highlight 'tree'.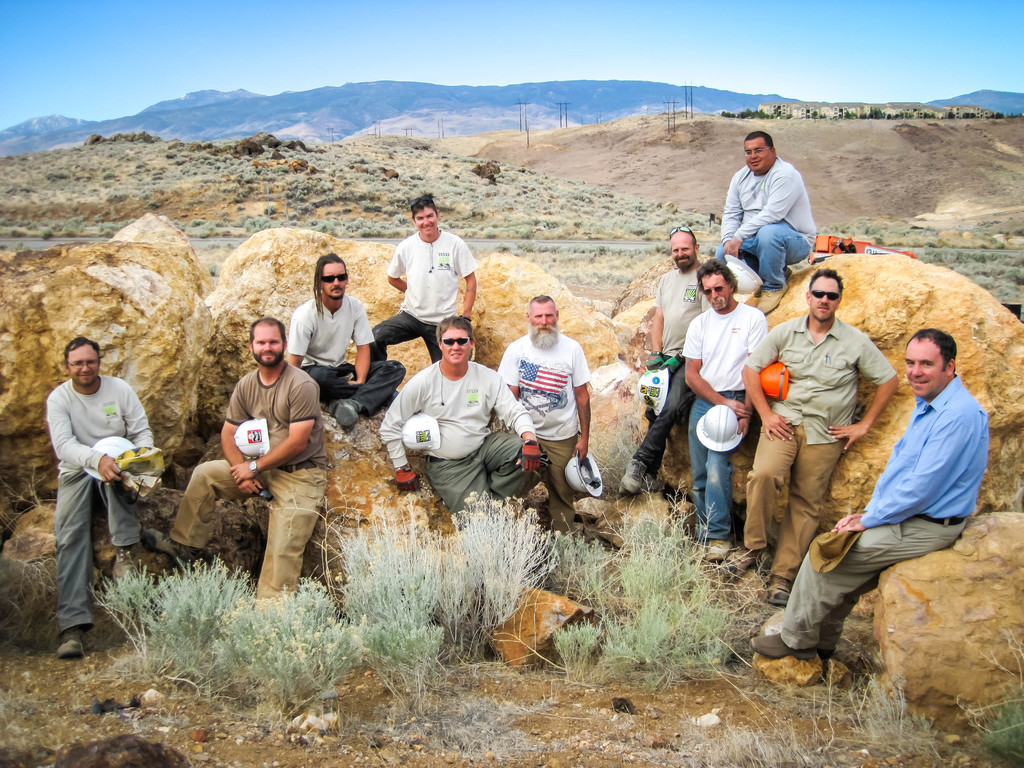
Highlighted region: region(993, 113, 1004, 118).
